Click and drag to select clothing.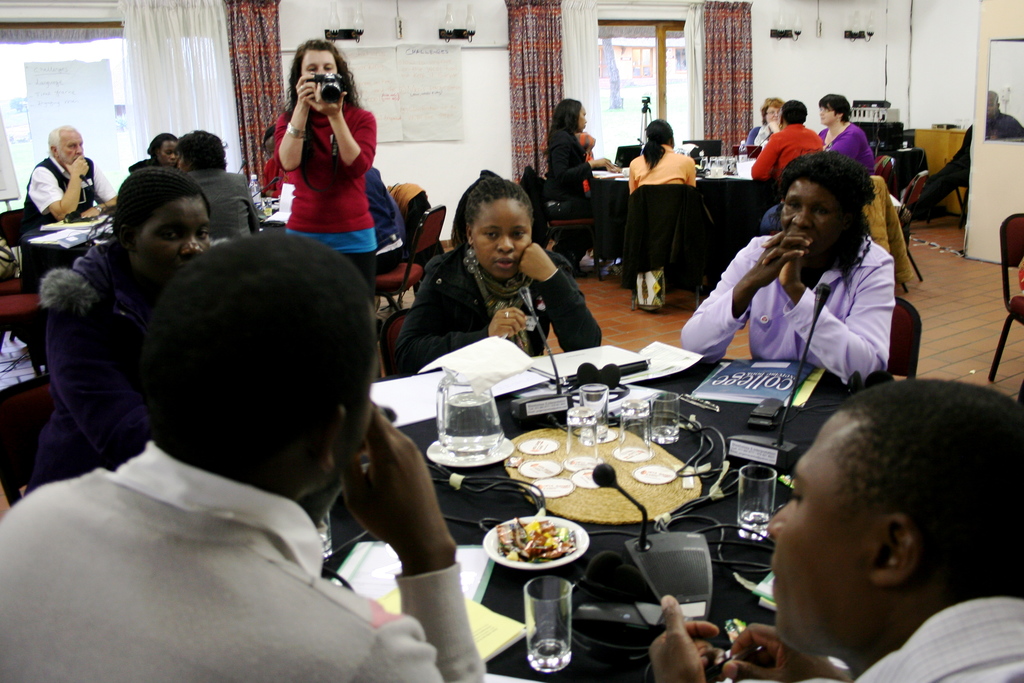
Selection: x1=919, y1=104, x2=1023, y2=212.
